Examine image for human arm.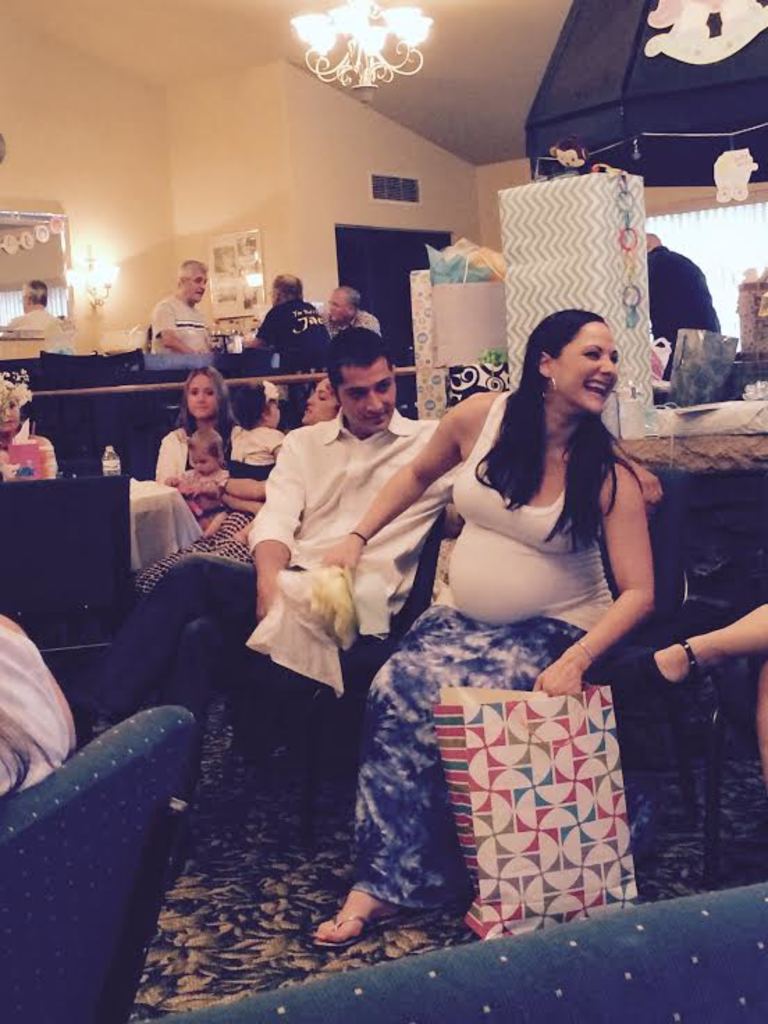
Examination result: BBox(243, 302, 285, 348).
